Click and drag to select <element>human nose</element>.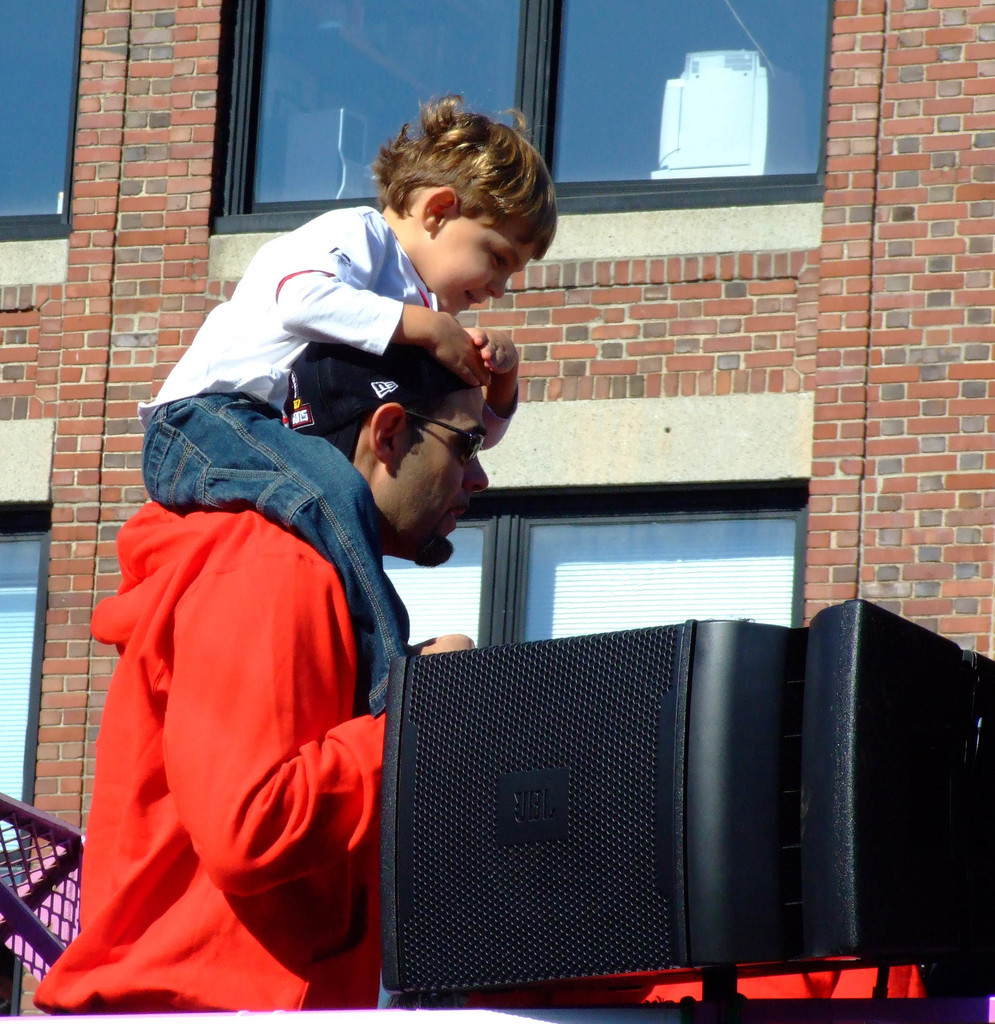
Selection: <bbox>454, 446, 492, 490</bbox>.
